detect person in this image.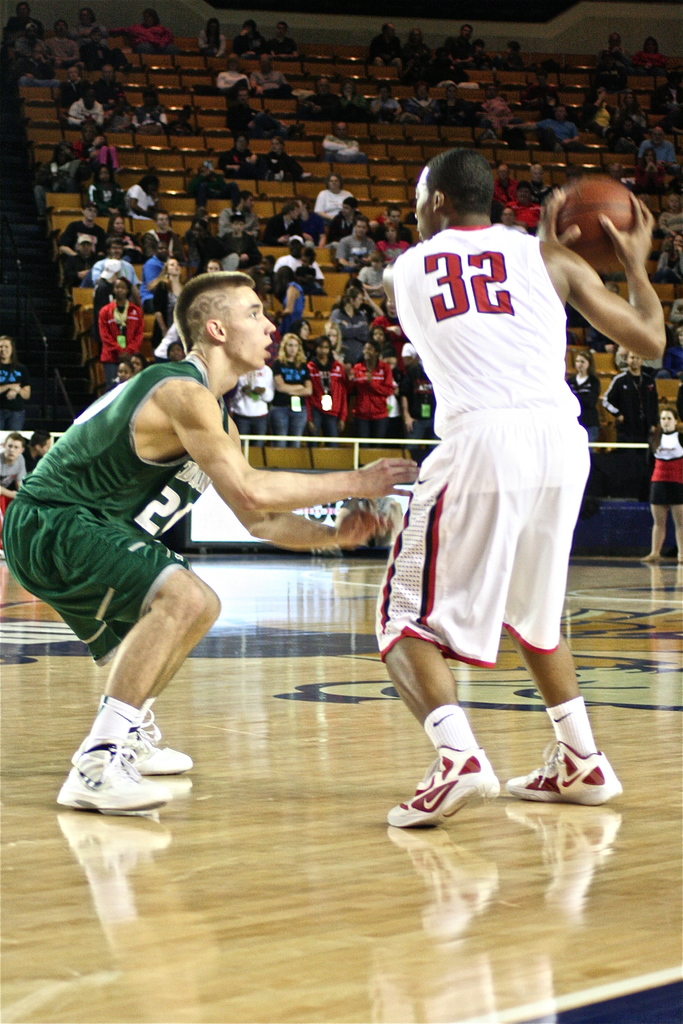
Detection: 523,161,557,201.
